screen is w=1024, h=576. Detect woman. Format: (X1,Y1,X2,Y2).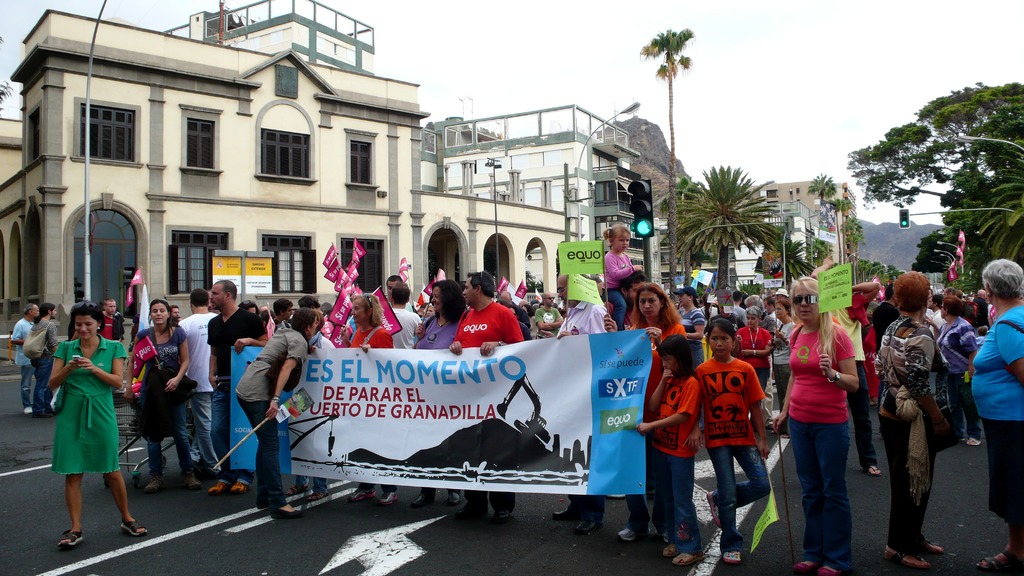
(975,259,1023,571).
